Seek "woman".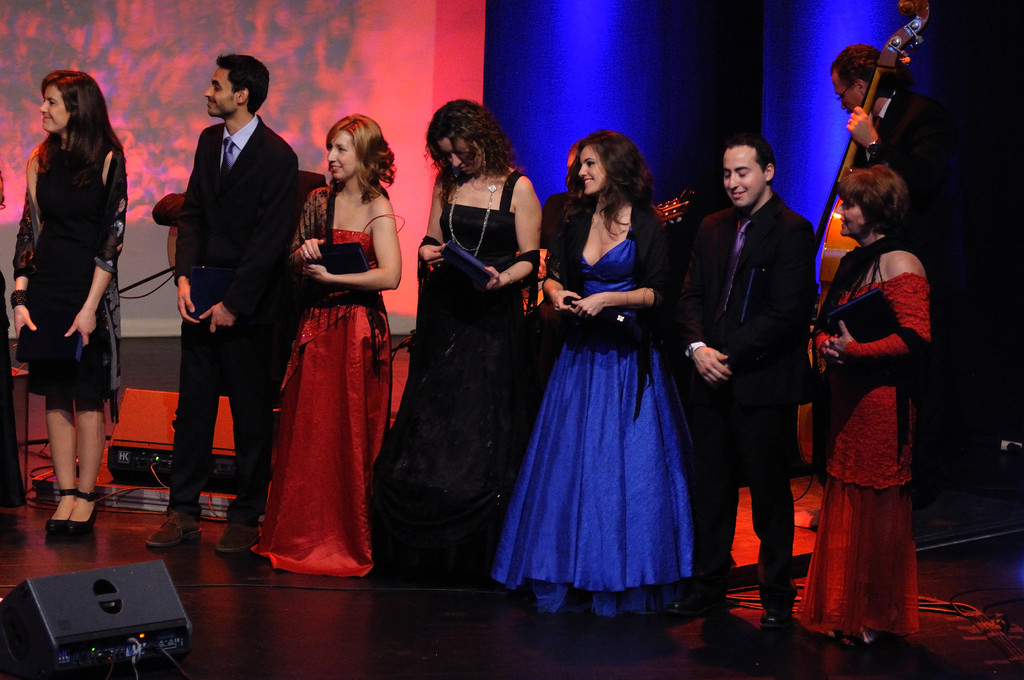
select_region(536, 125, 703, 617).
